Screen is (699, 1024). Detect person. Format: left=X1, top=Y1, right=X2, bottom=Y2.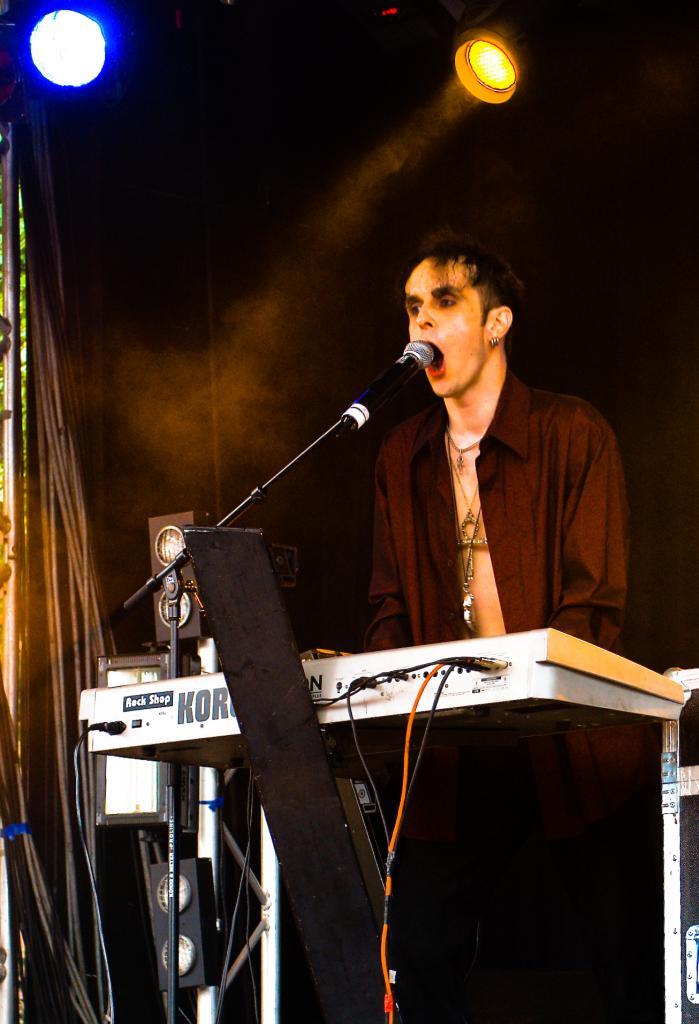
left=310, top=239, right=641, bottom=720.
